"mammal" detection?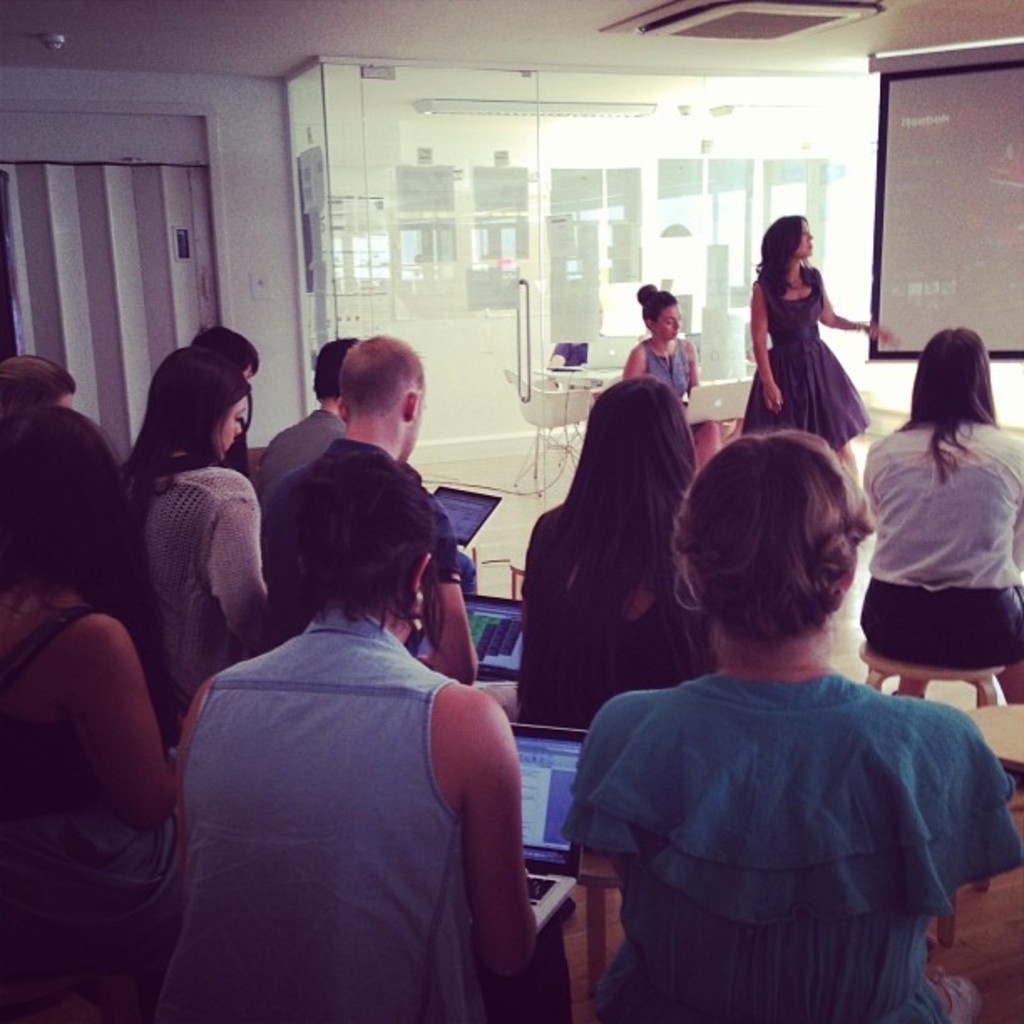
select_region(147, 460, 539, 1021)
